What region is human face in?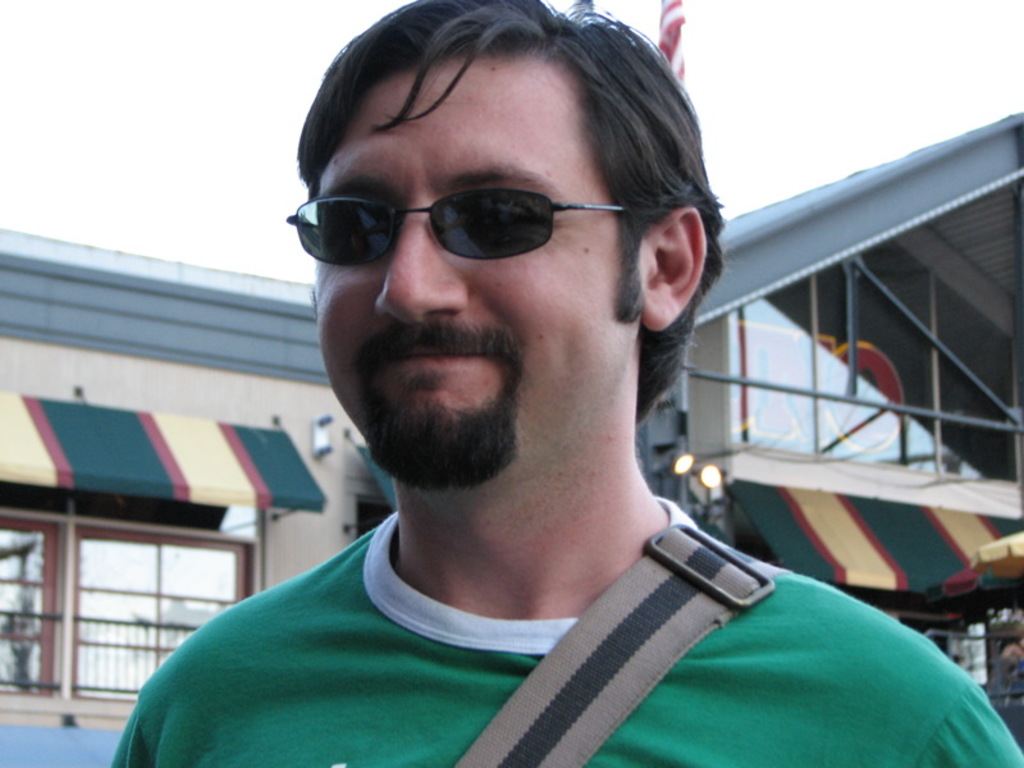
321 59 641 498.
